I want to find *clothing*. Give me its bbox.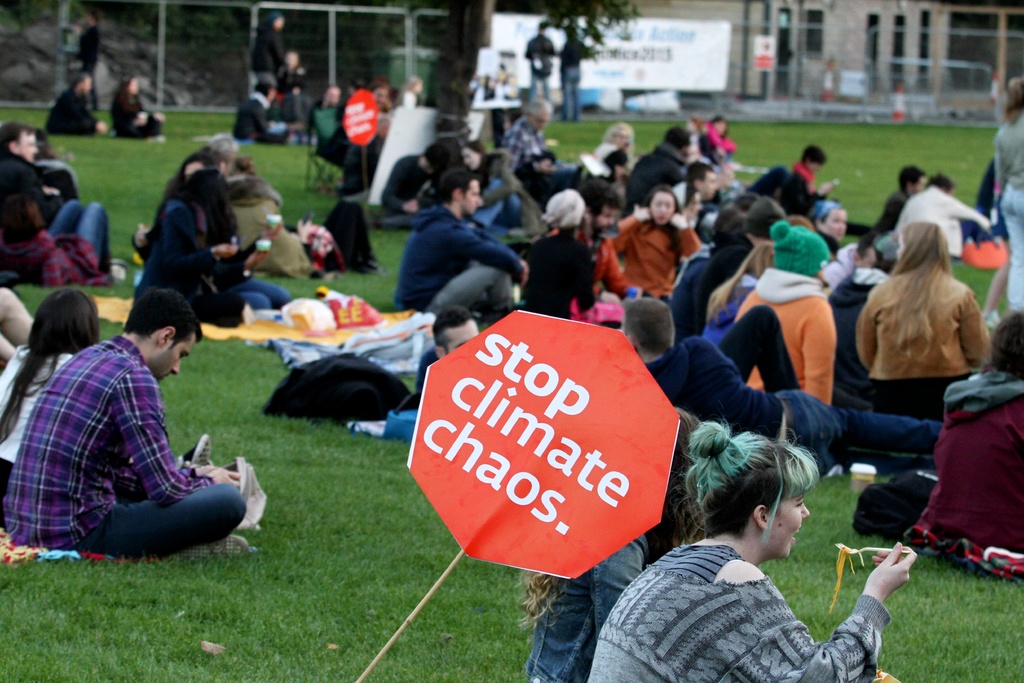
select_region(278, 90, 302, 126).
